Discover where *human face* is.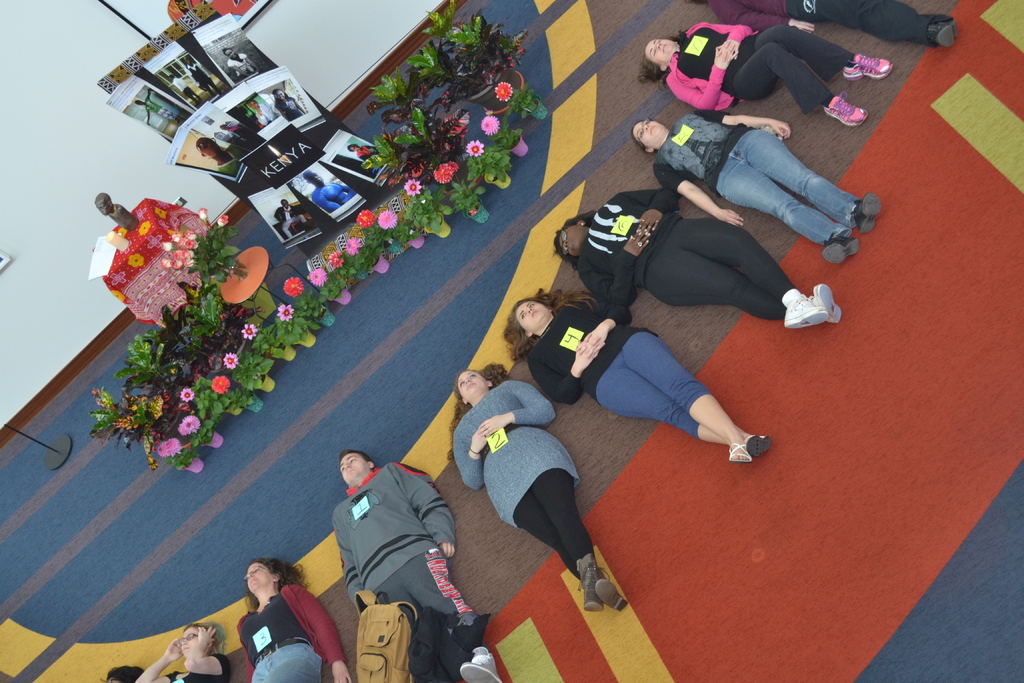
Discovered at [left=553, top=226, right=590, bottom=264].
